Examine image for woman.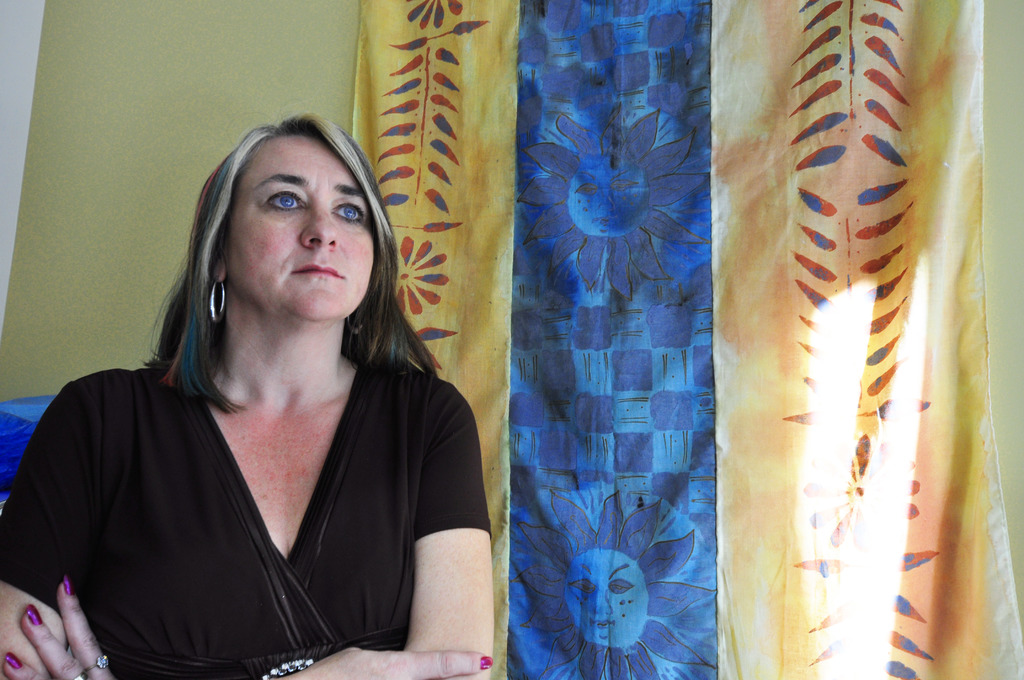
Examination result: 1,111,504,678.
